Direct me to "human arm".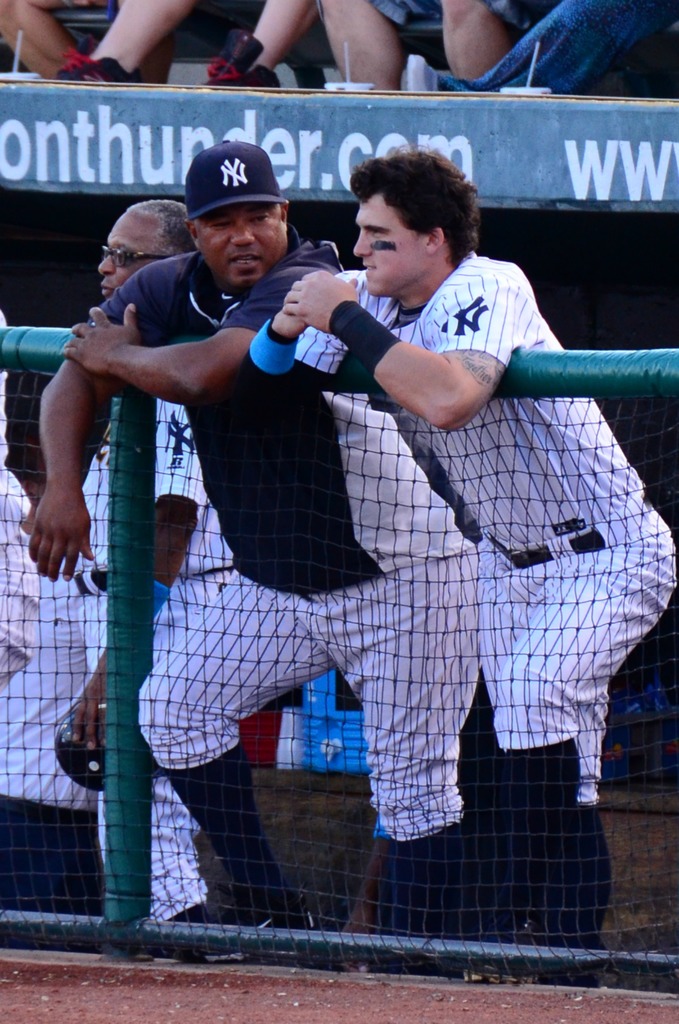
Direction: BBox(263, 291, 356, 392).
